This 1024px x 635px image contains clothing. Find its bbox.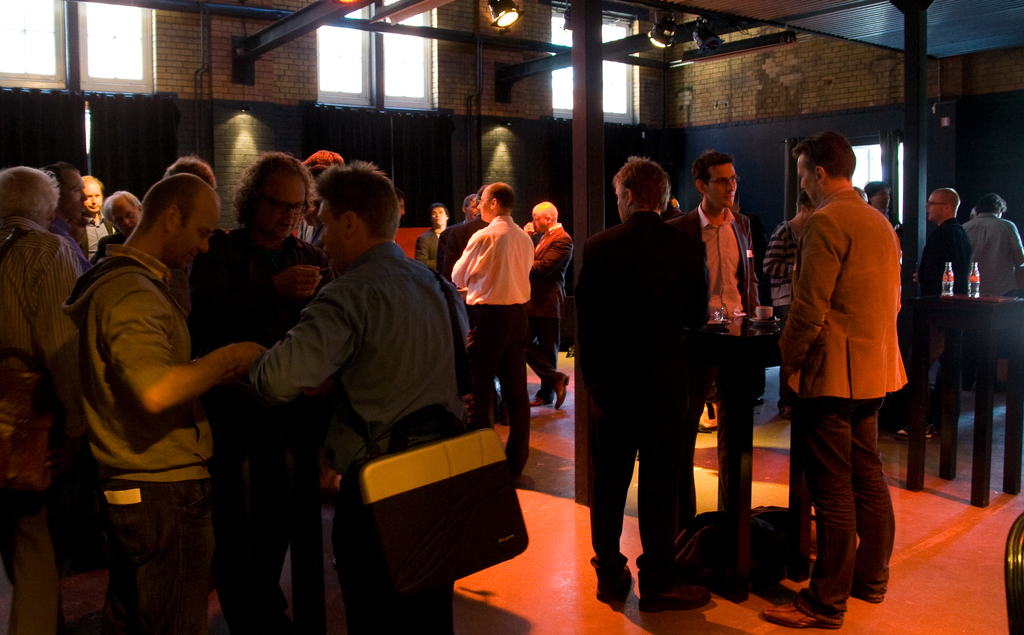
BBox(445, 211, 537, 466).
